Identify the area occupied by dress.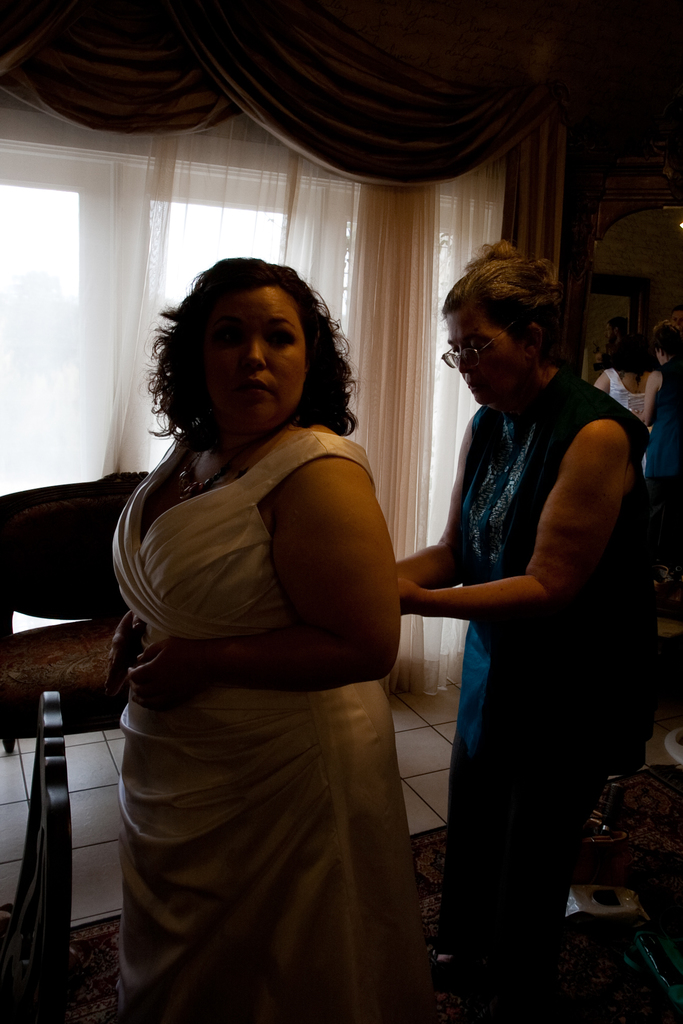
Area: (x1=115, y1=430, x2=425, y2=1023).
